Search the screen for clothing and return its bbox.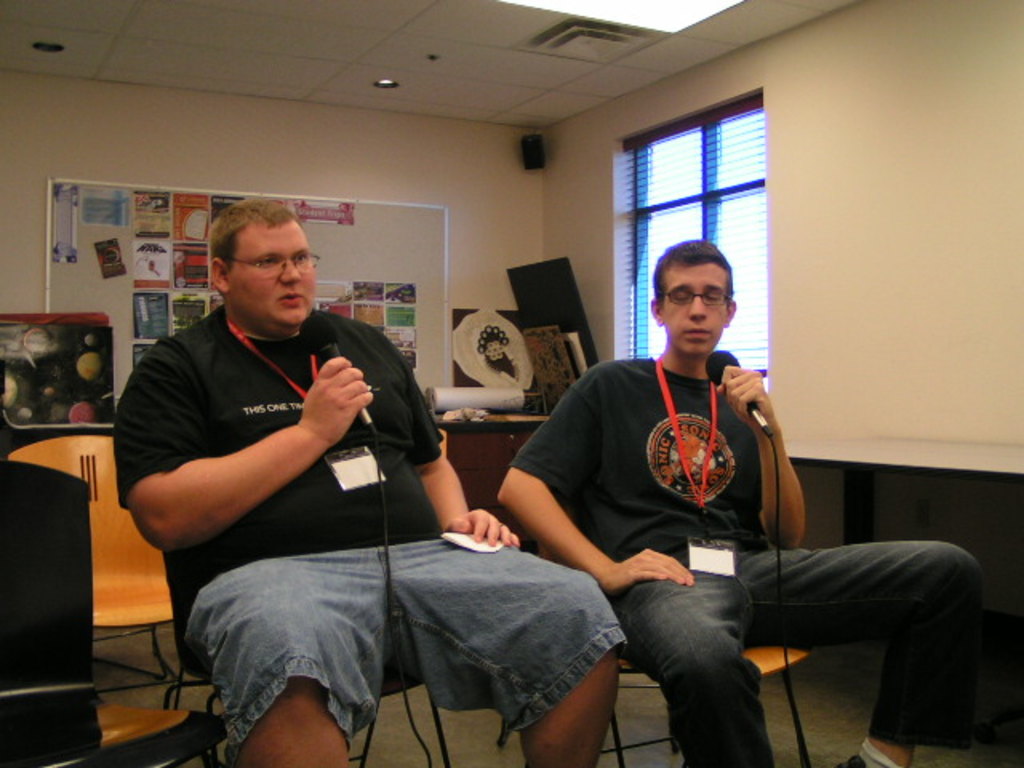
Found: bbox(128, 251, 494, 698).
